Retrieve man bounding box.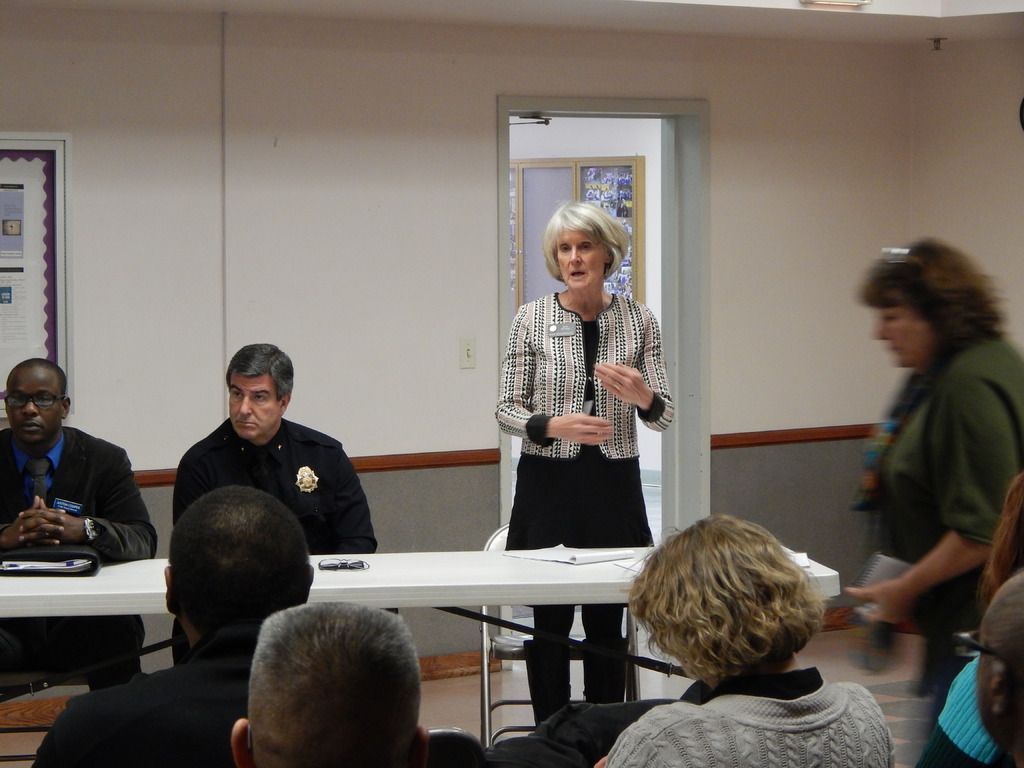
Bounding box: (left=225, top=596, right=438, bottom=767).
